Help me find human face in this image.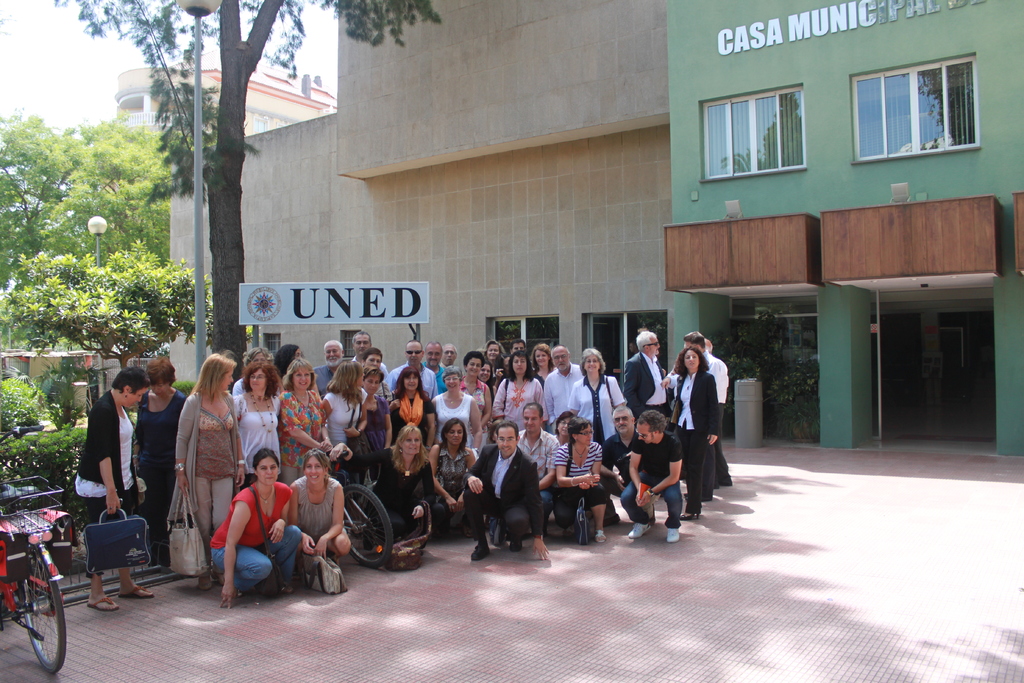
Found it: bbox=(423, 342, 442, 365).
